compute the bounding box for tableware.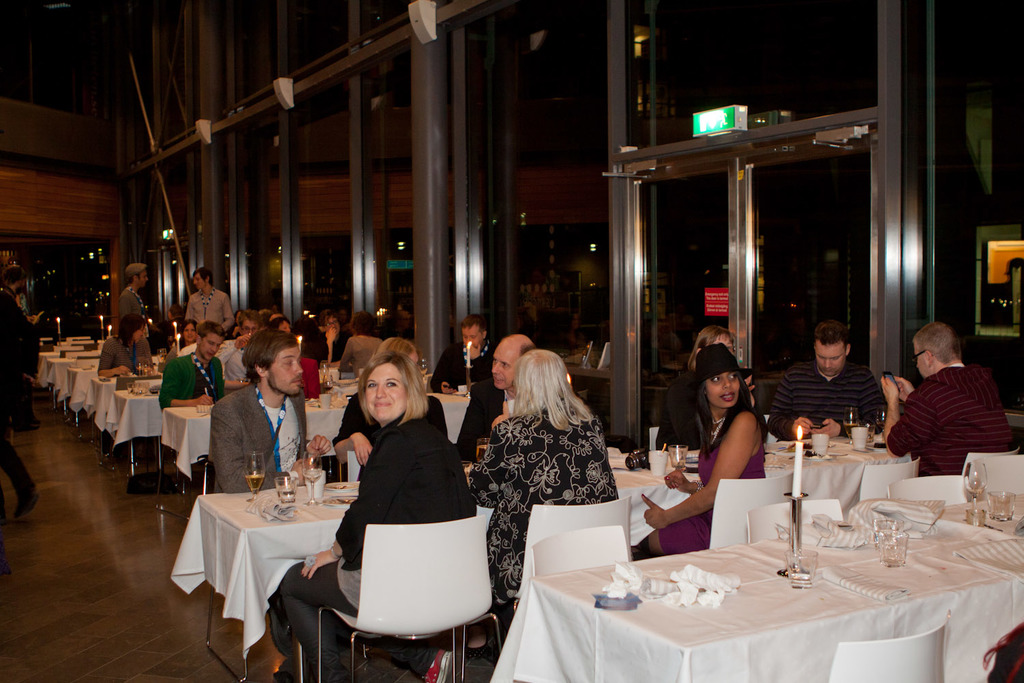
BBox(275, 475, 297, 503).
